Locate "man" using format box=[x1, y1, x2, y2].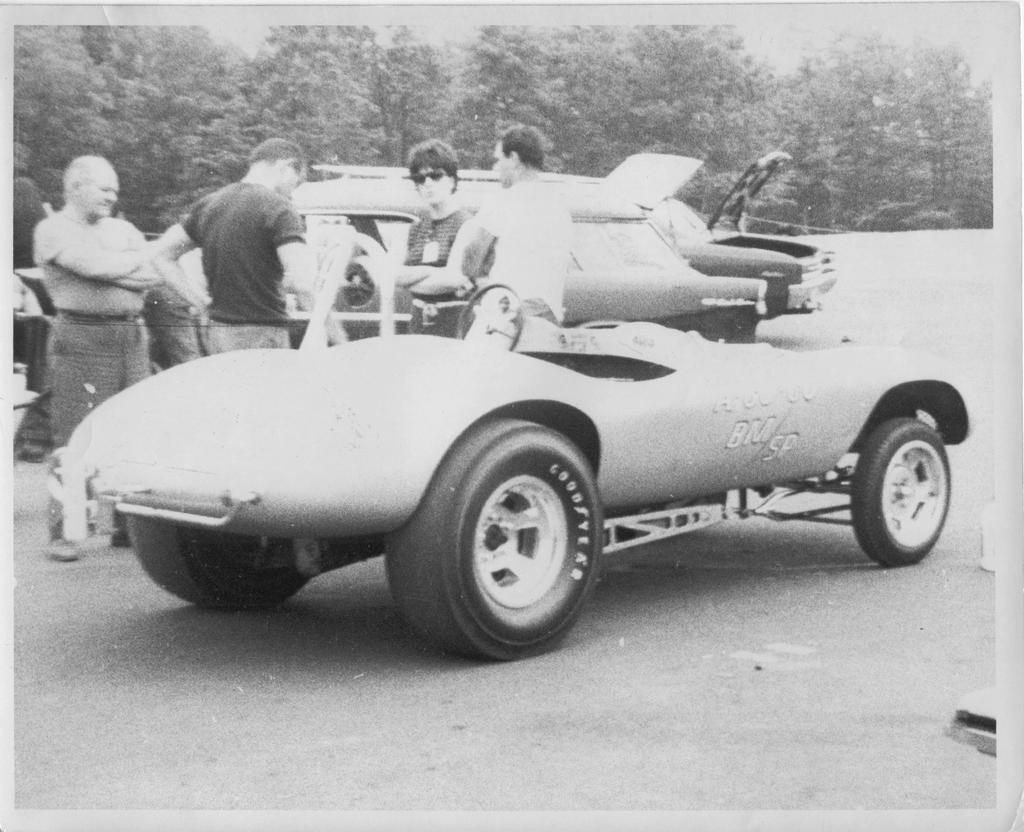
box=[143, 158, 312, 343].
